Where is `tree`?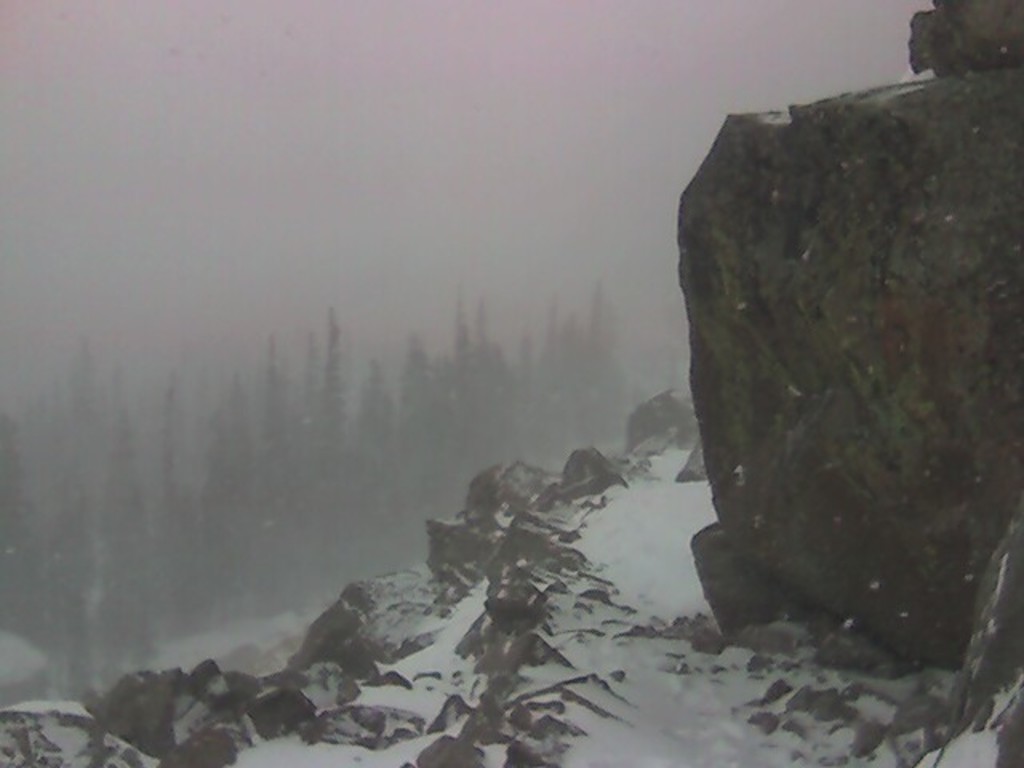
[x1=62, y1=310, x2=102, y2=699].
